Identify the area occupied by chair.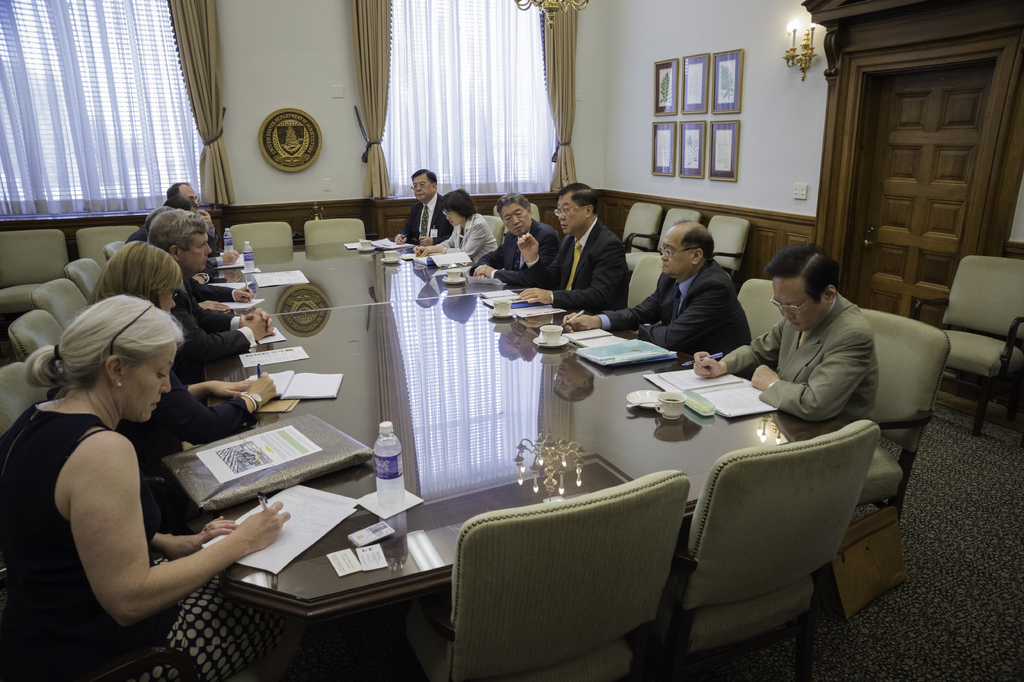
Area: l=634, t=419, r=875, b=681.
